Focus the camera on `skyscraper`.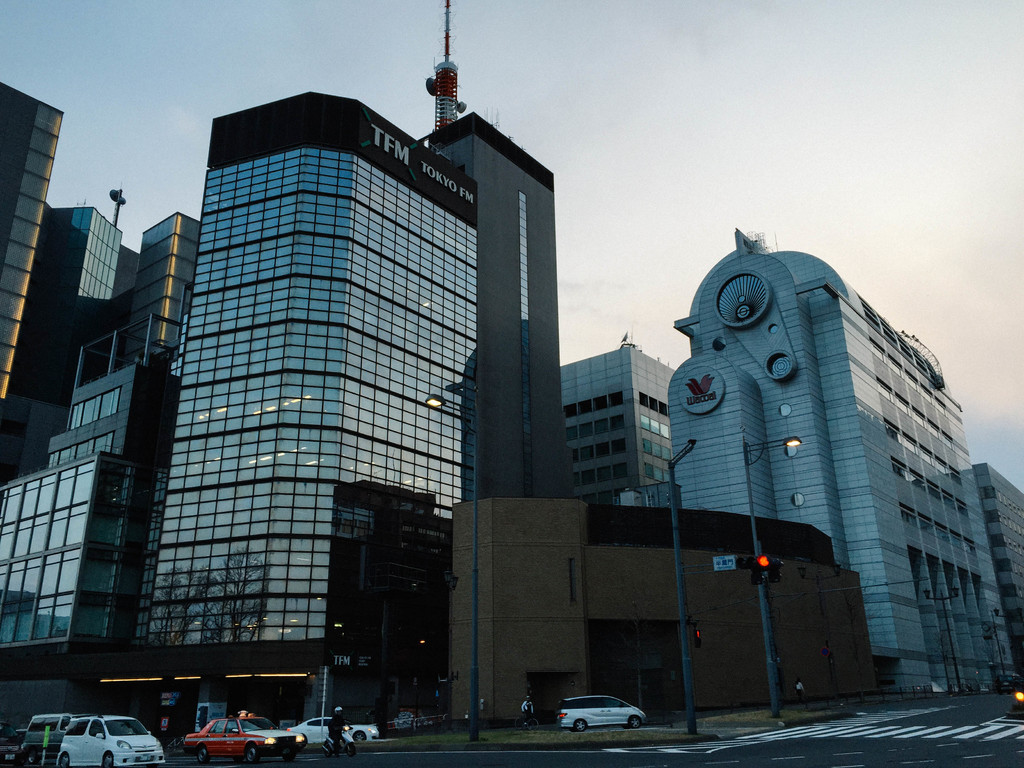
Focus region: [0, 78, 64, 400].
